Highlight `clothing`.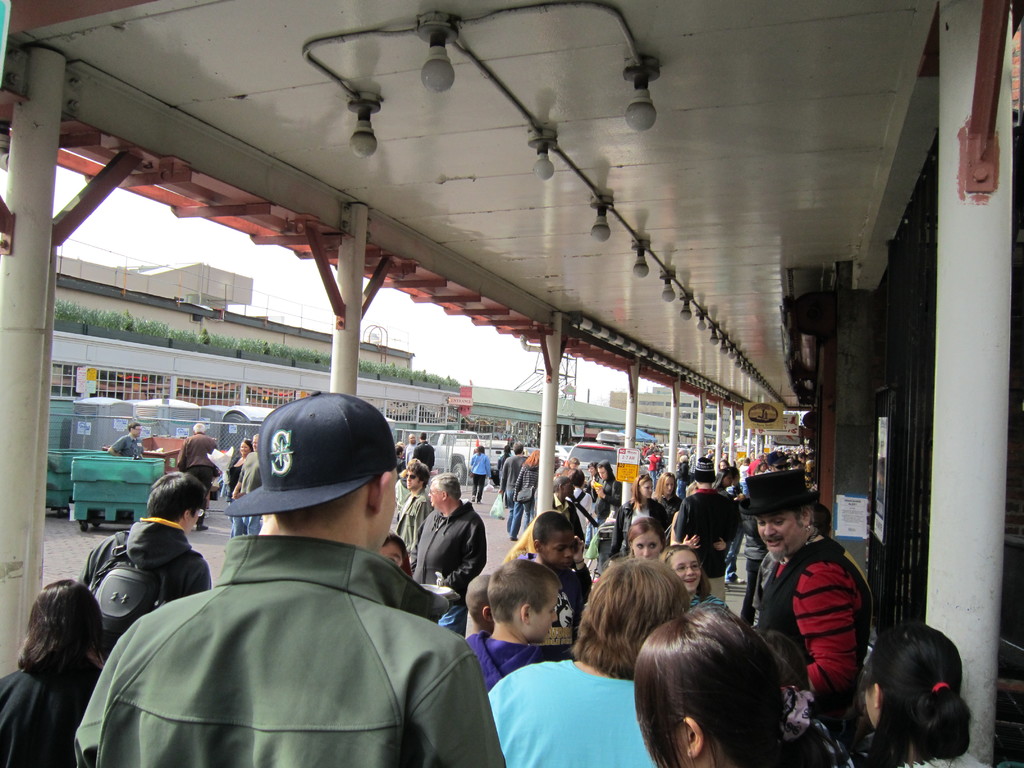
Highlighted region: l=676, t=487, r=743, b=600.
